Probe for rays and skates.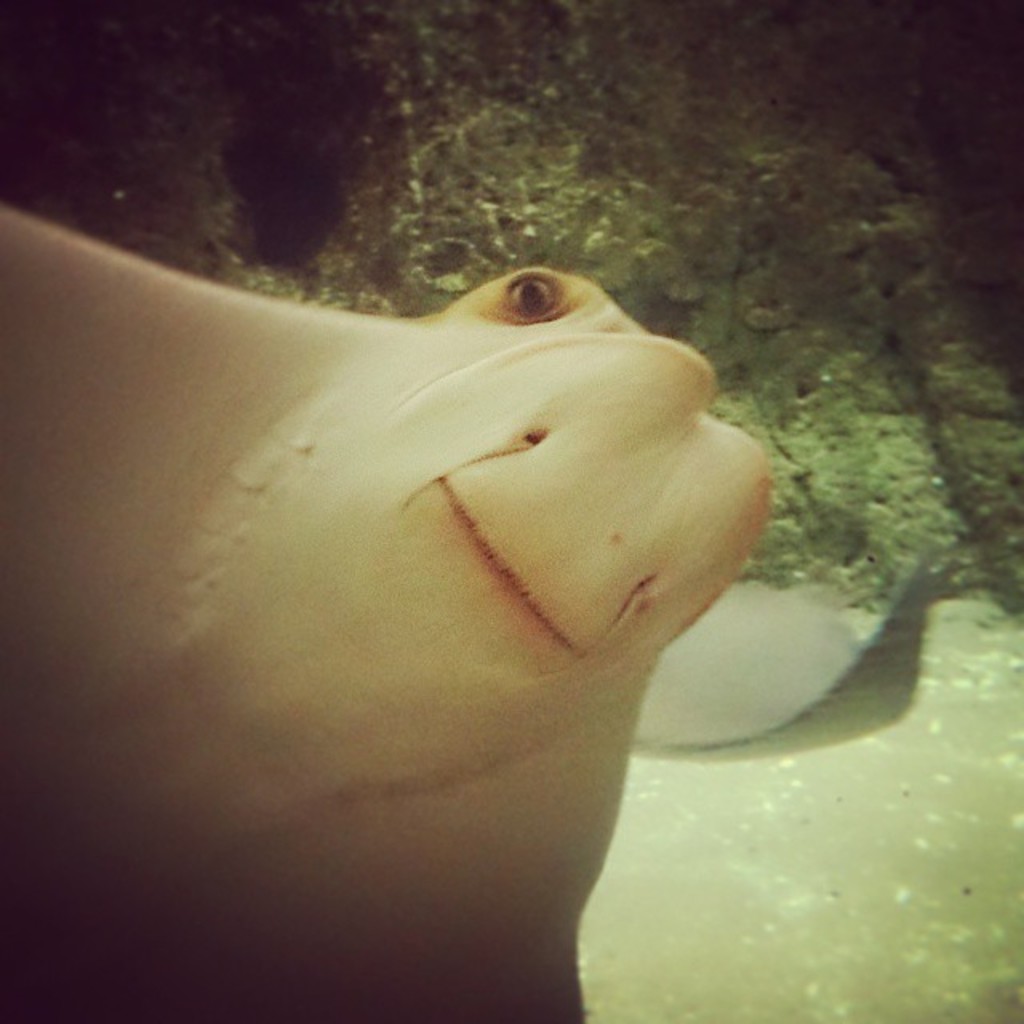
Probe result: bbox=[0, 200, 781, 1019].
